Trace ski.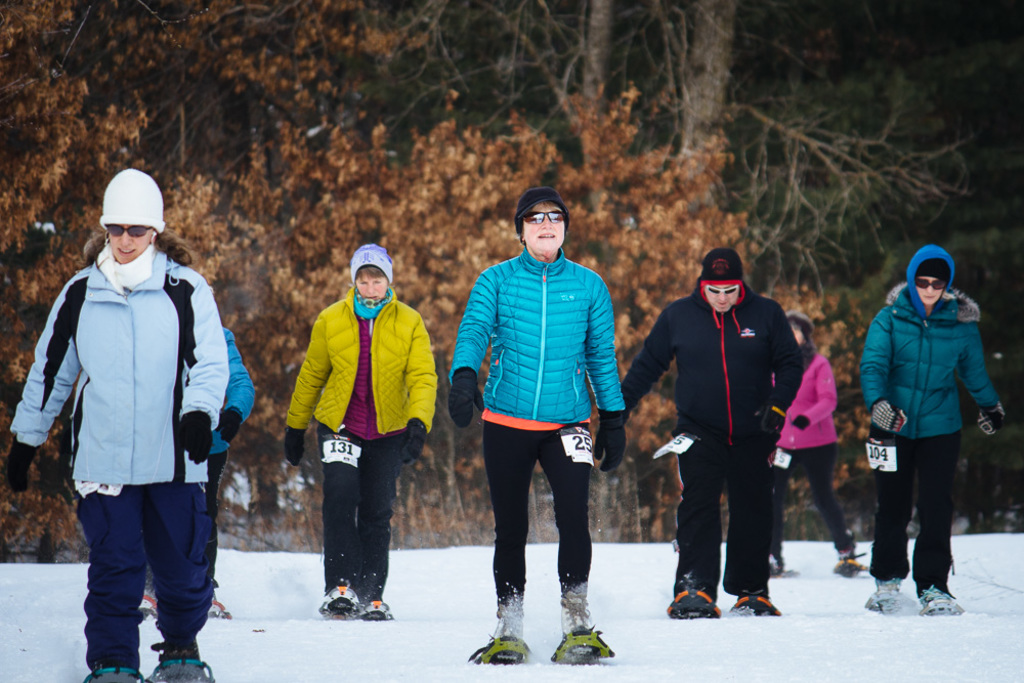
Traced to (x1=318, y1=586, x2=348, y2=620).
